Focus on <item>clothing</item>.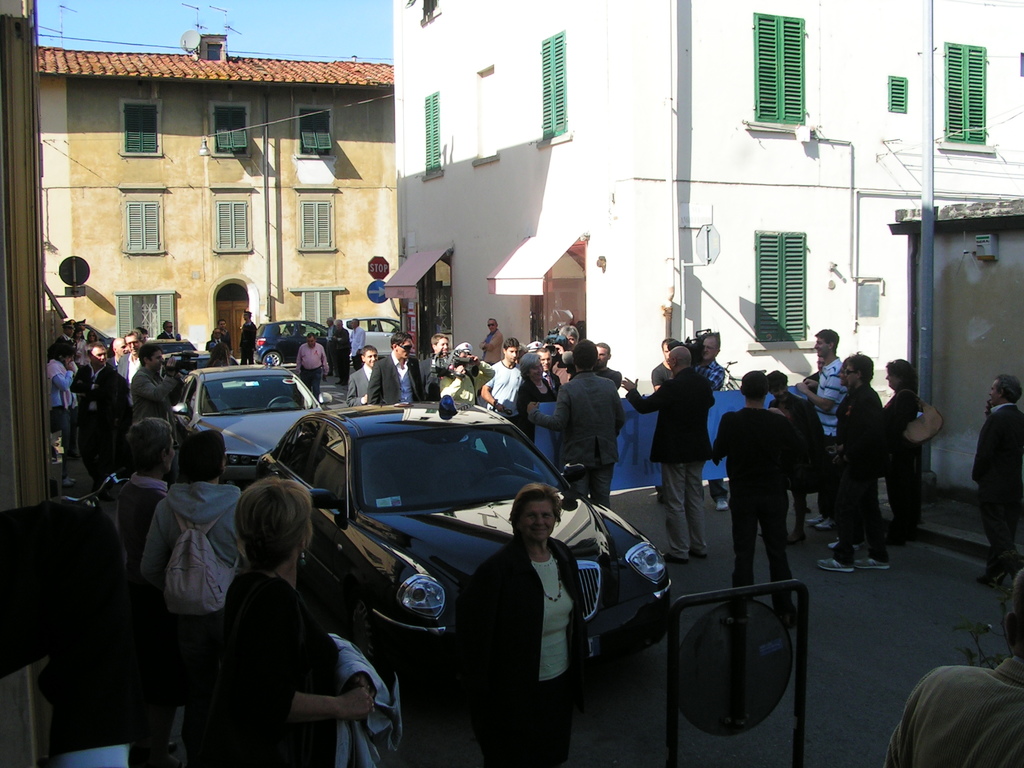
Focused at select_region(364, 351, 415, 403).
